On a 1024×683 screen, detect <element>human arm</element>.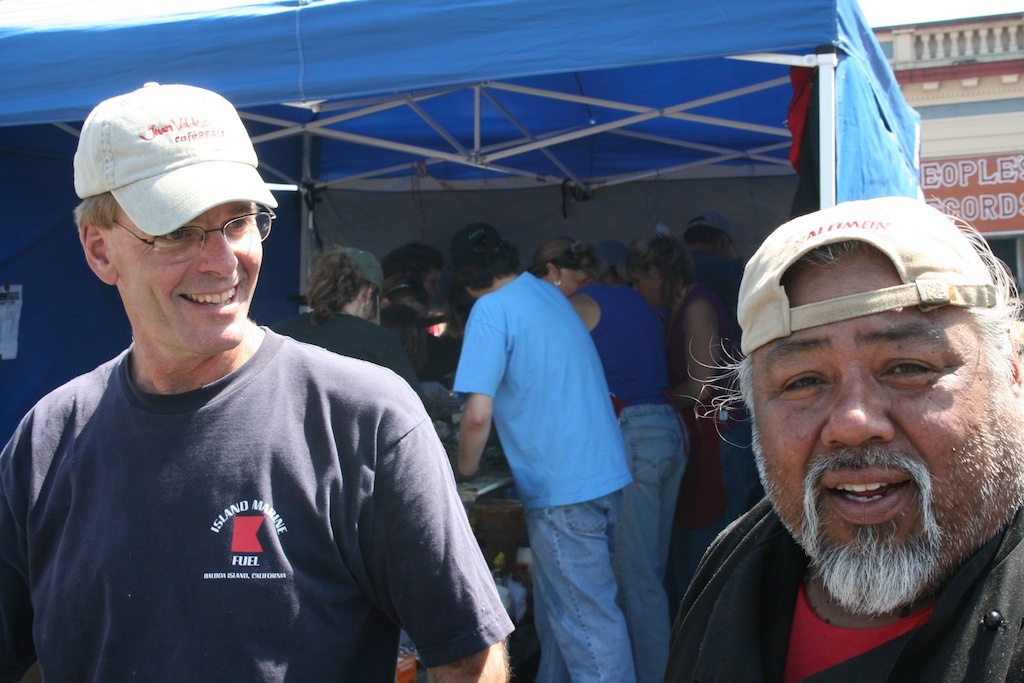
left=356, top=407, right=488, bottom=673.
